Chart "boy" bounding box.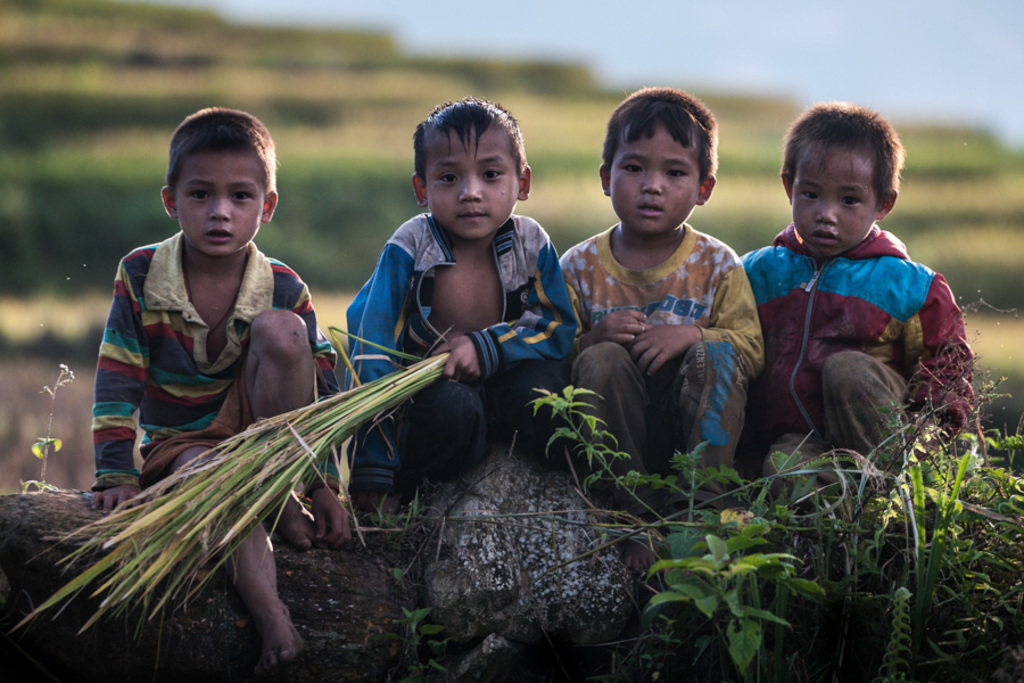
Charted: bbox=(339, 94, 594, 518).
